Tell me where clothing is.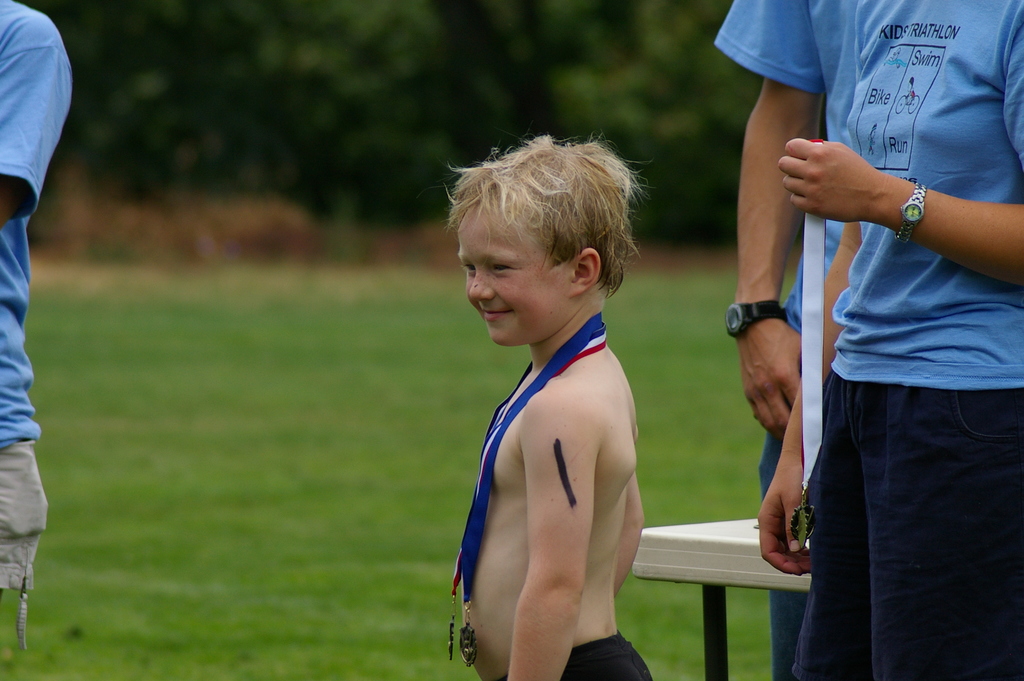
clothing is at locate(0, 6, 48, 590).
